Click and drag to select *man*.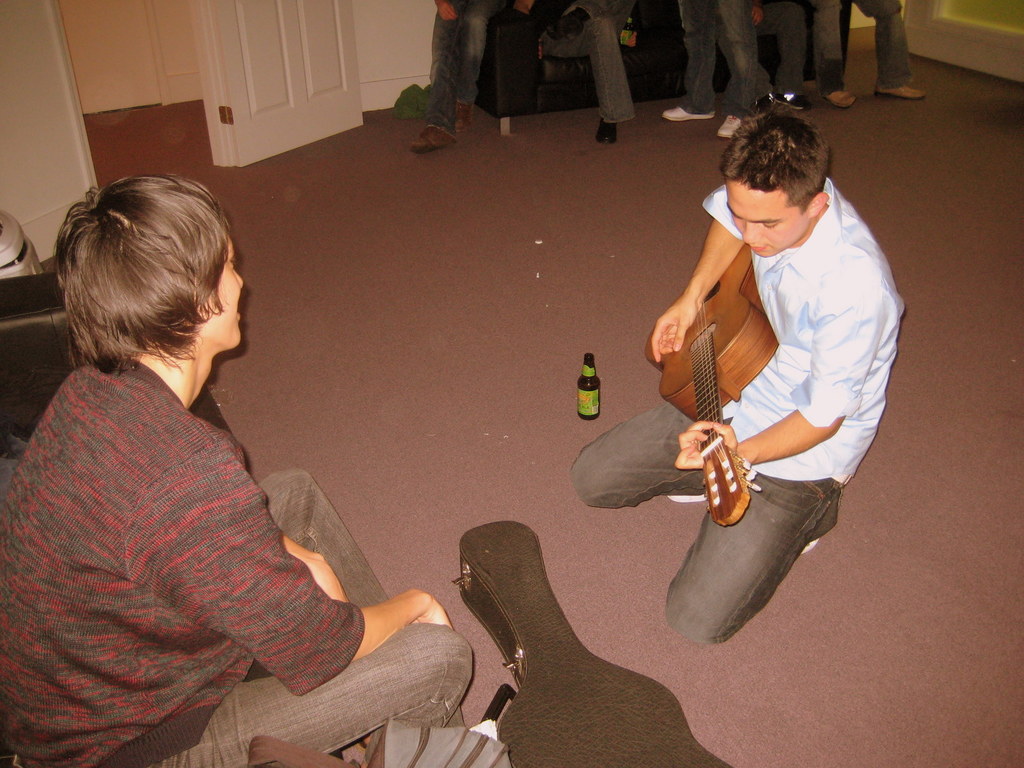
Selection: box(627, 97, 904, 653).
